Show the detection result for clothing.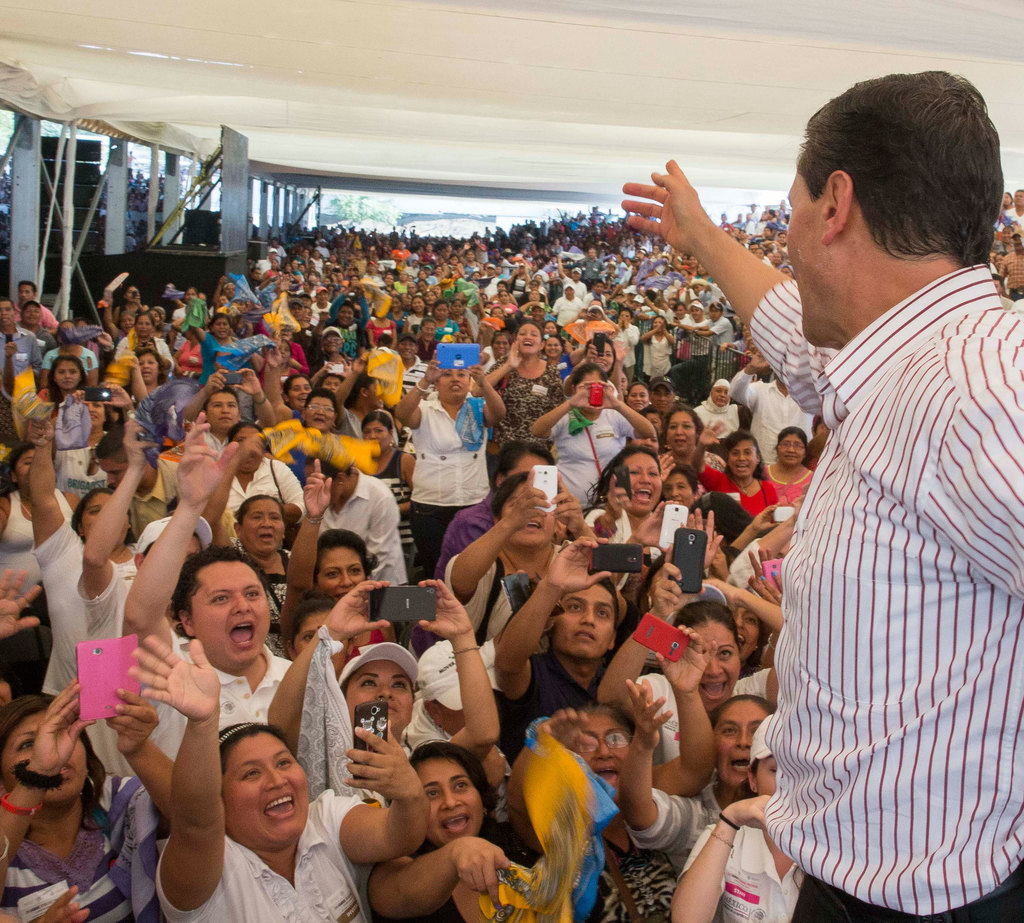
399:694:513:831.
